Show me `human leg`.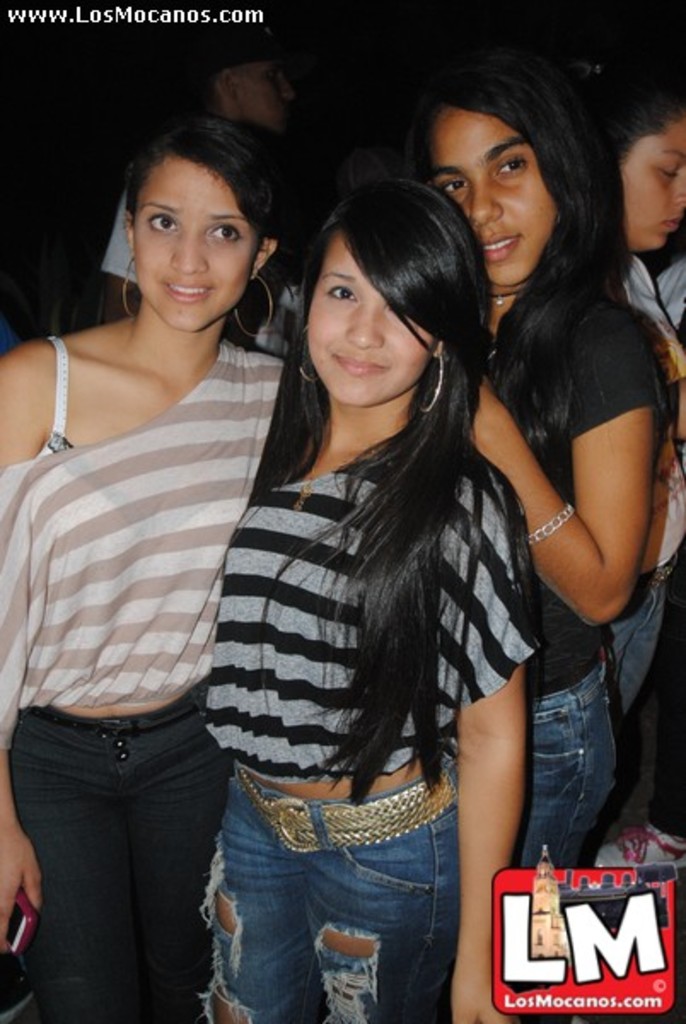
`human leg` is here: [7,701,143,1022].
